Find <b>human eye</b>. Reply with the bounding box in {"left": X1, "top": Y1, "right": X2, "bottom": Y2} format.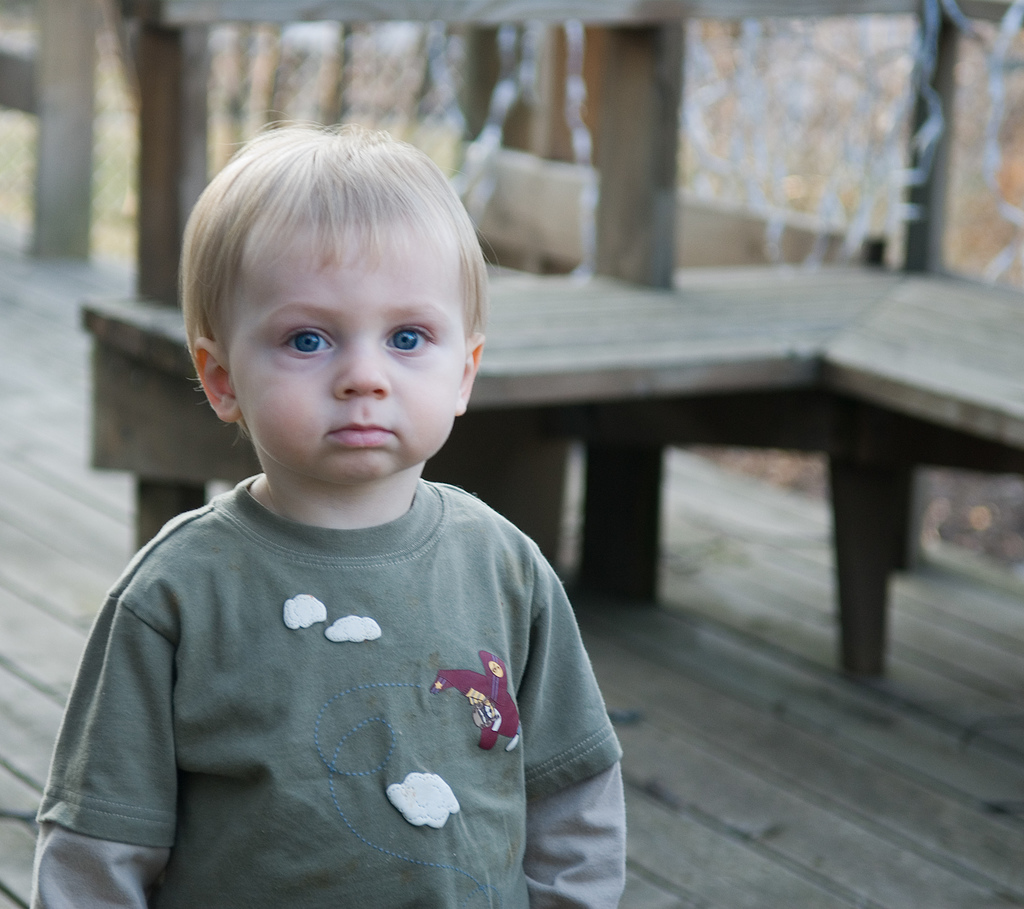
{"left": 270, "top": 323, "right": 335, "bottom": 365}.
